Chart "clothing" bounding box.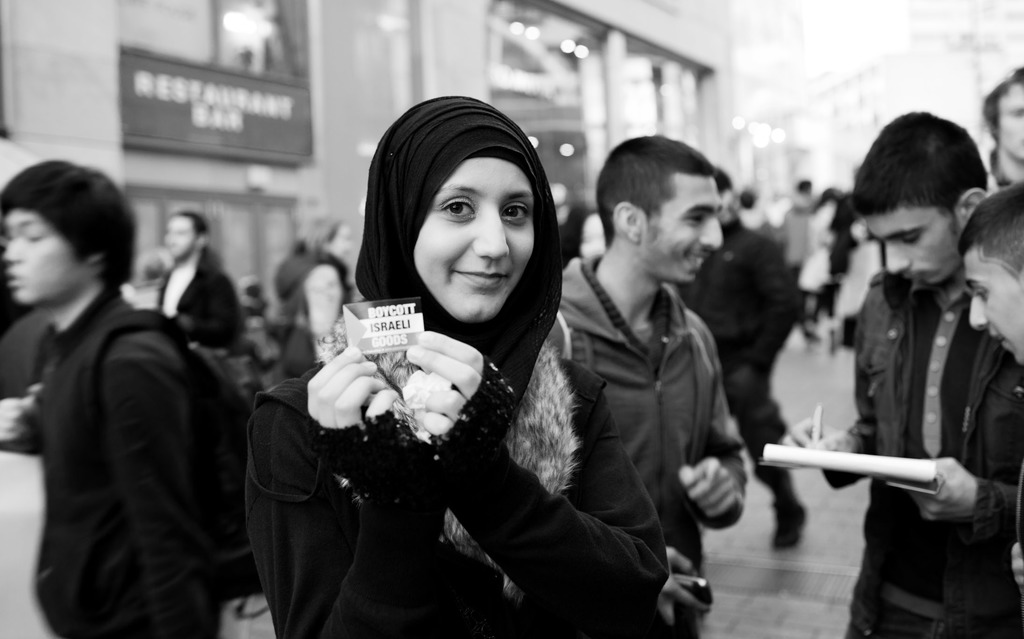
Charted: crop(248, 309, 660, 638).
